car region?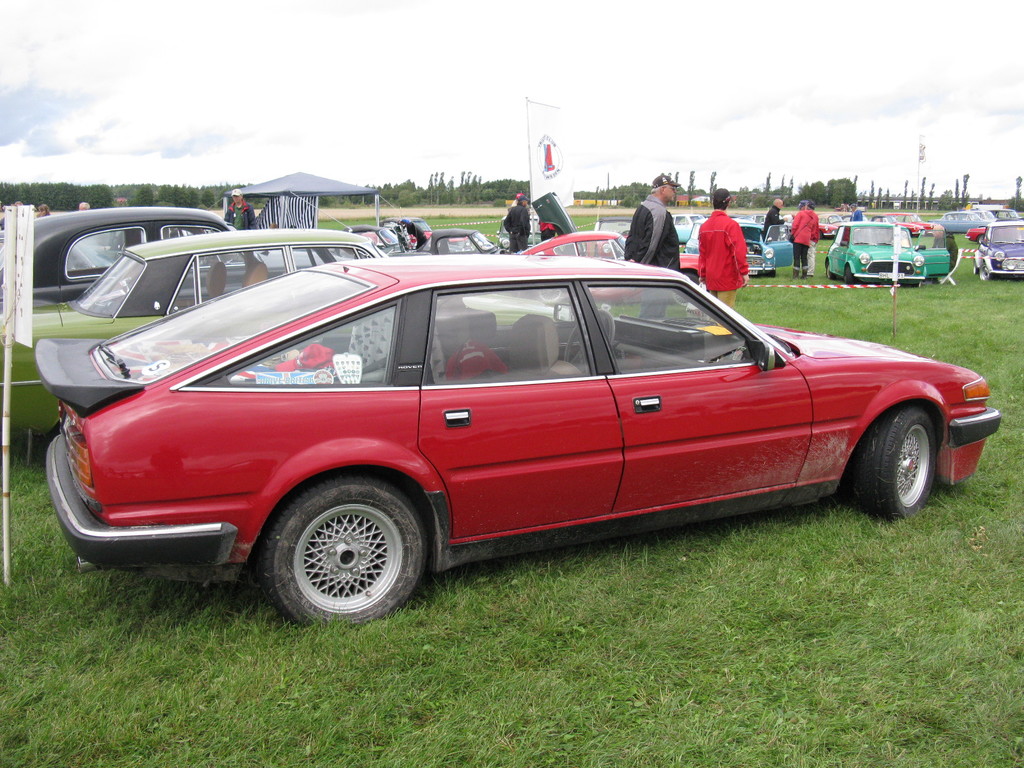
{"left": 40, "top": 204, "right": 334, "bottom": 307}
